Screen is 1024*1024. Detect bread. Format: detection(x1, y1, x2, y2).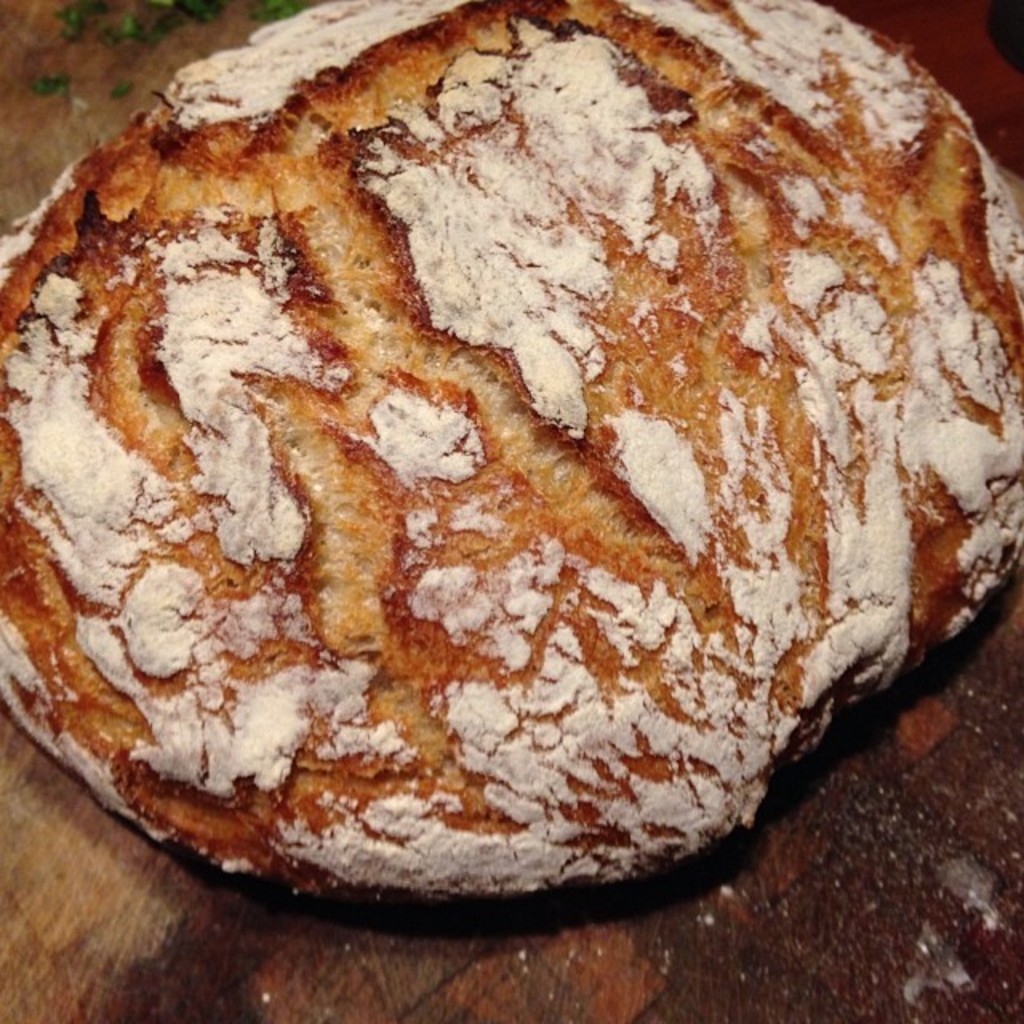
detection(0, 0, 1022, 901).
